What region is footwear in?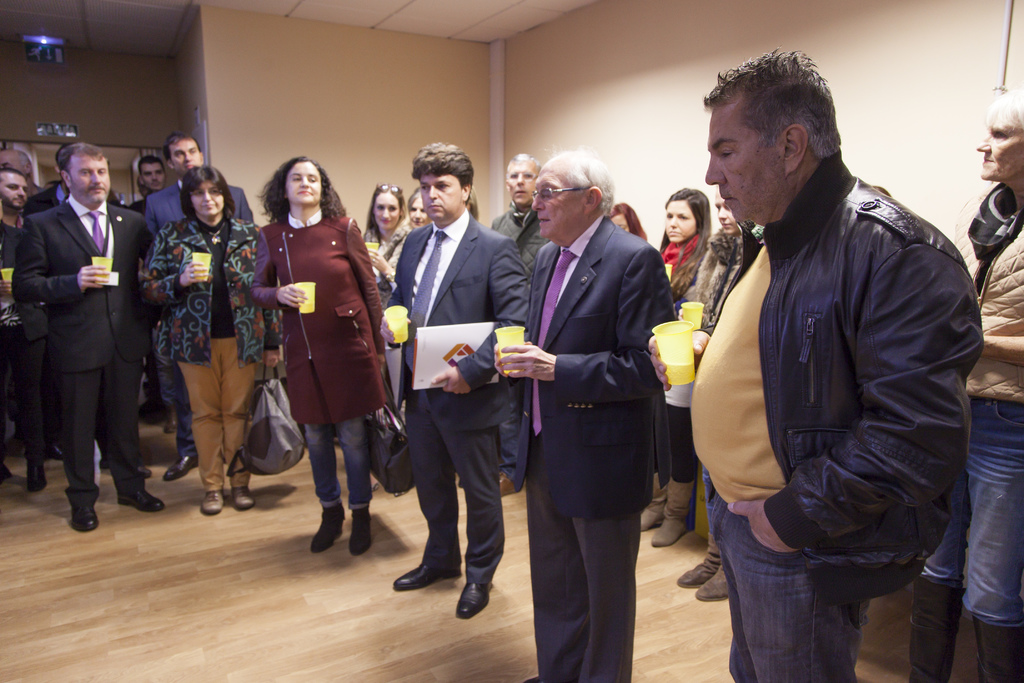
680/538/721/582.
